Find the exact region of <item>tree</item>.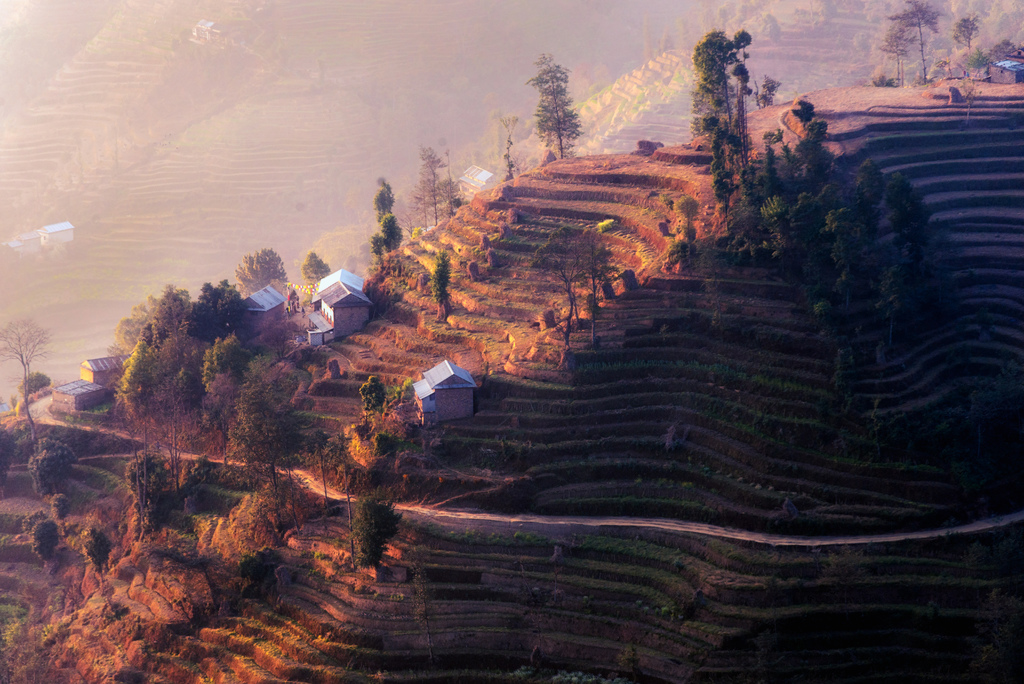
Exact region: (x1=529, y1=207, x2=607, y2=345).
